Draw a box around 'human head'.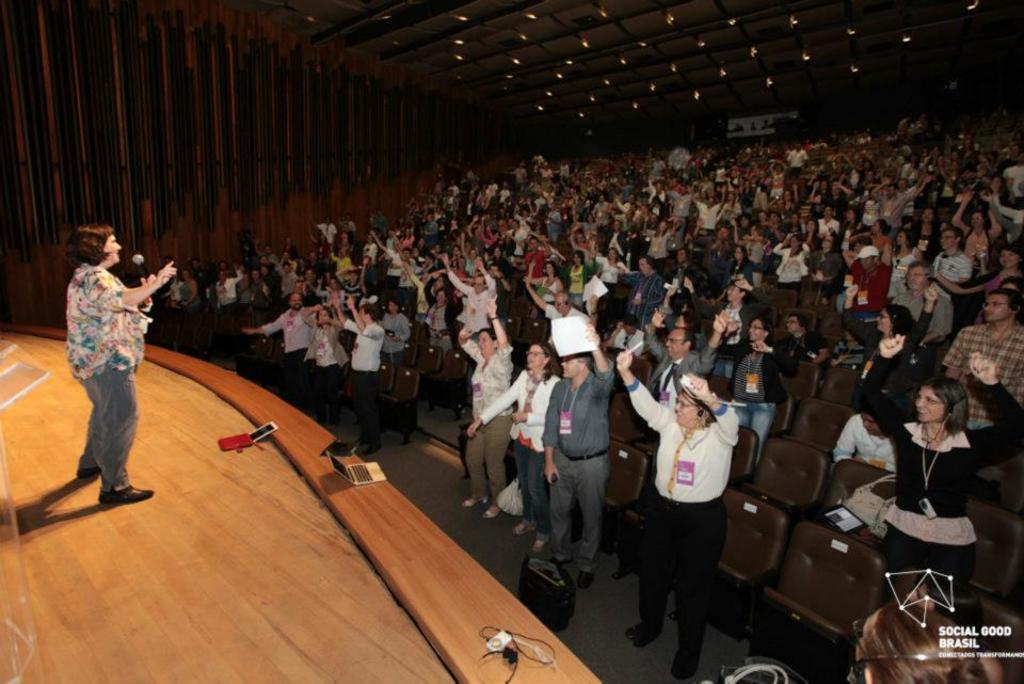
941,225,958,250.
